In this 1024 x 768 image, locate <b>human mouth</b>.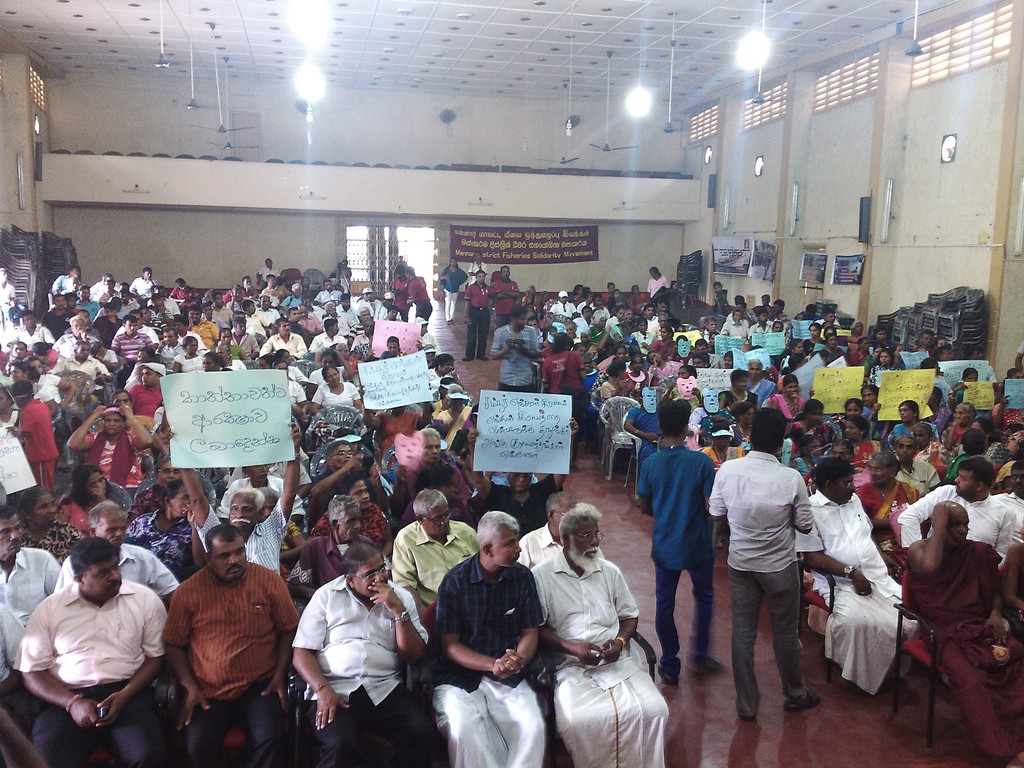
Bounding box: x1=110 y1=584 x2=120 y2=589.
